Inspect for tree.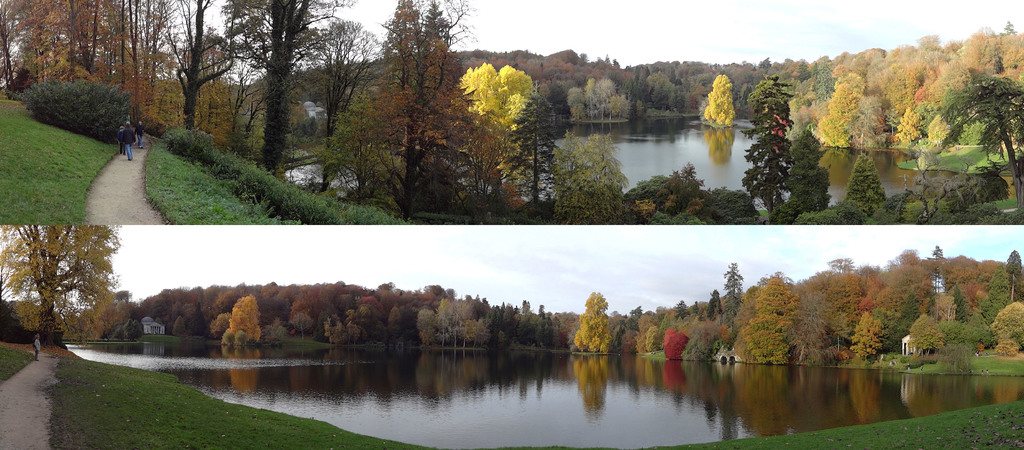
Inspection: 337 0 501 215.
